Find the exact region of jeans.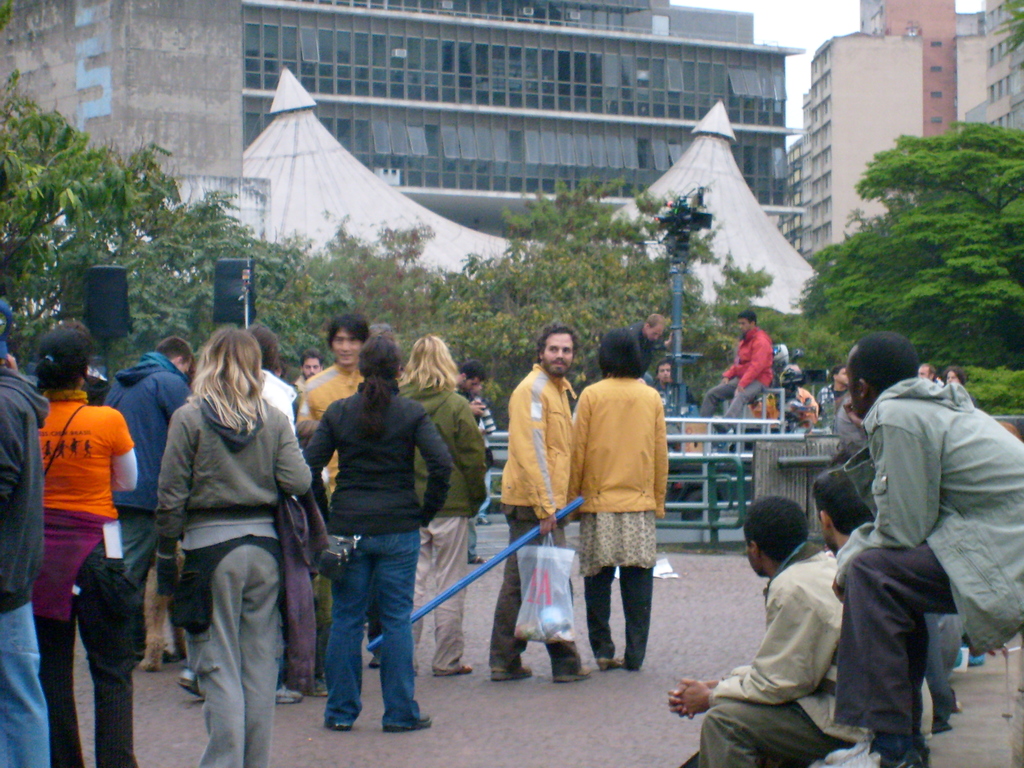
Exact region: {"left": 580, "top": 566, "right": 657, "bottom": 669}.
